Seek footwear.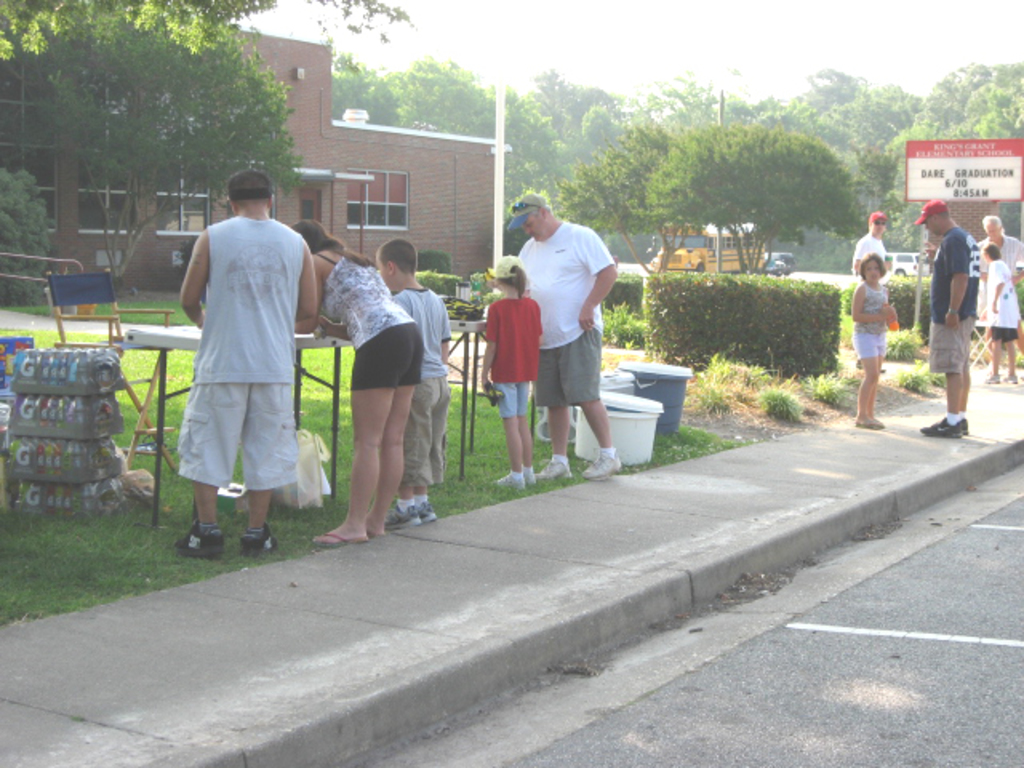
x1=923, y1=416, x2=958, y2=445.
